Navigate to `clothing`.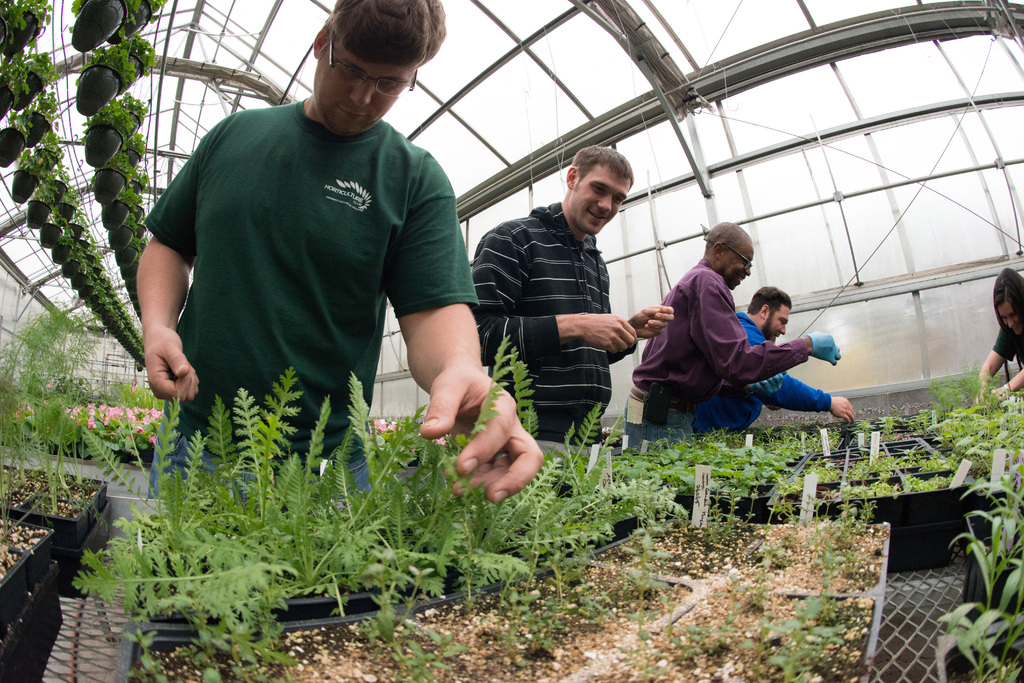
Navigation target: (x1=122, y1=60, x2=476, y2=466).
